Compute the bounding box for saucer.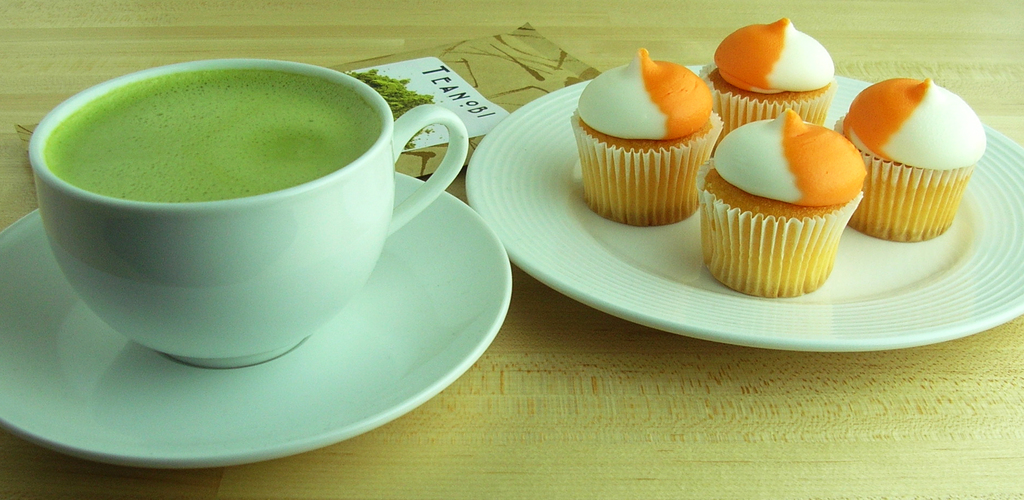
bbox(0, 170, 513, 465).
